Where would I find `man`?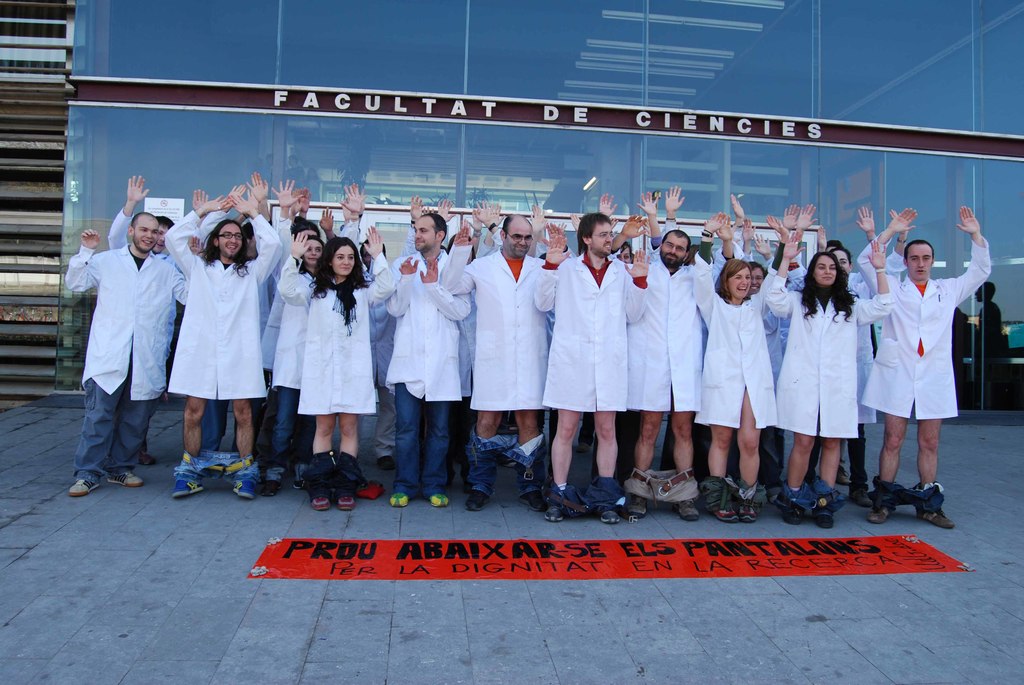
At [x1=447, y1=221, x2=556, y2=496].
